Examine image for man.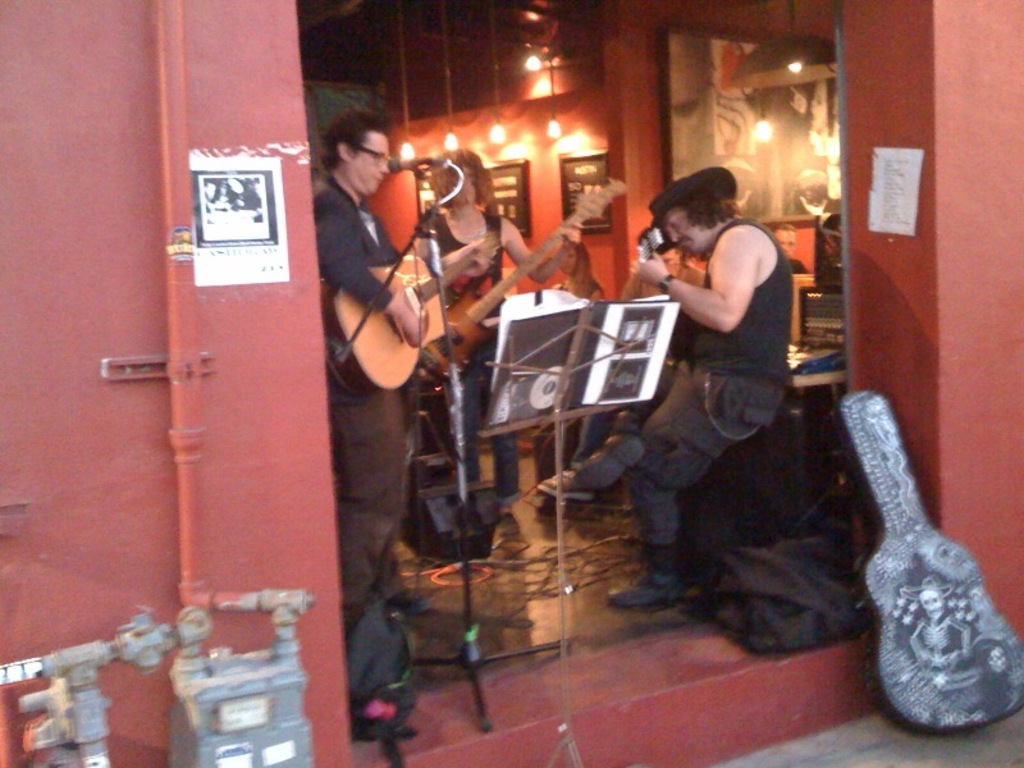
Examination result: 316, 108, 494, 745.
